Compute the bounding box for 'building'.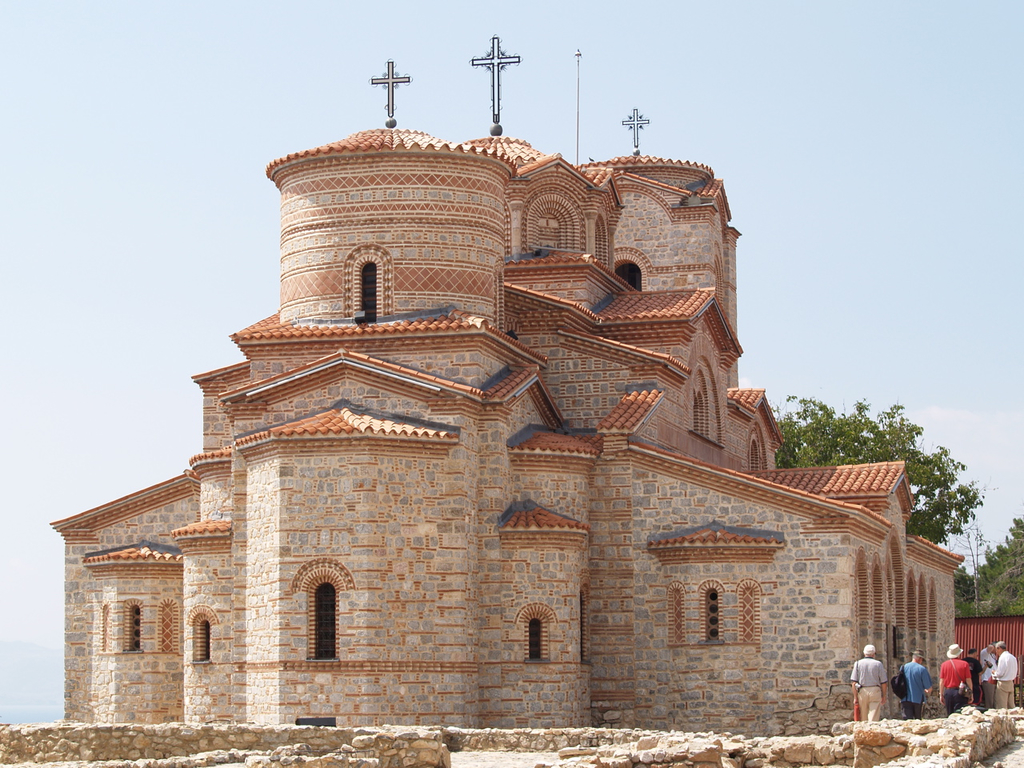
{"x1": 46, "y1": 30, "x2": 962, "y2": 742}.
